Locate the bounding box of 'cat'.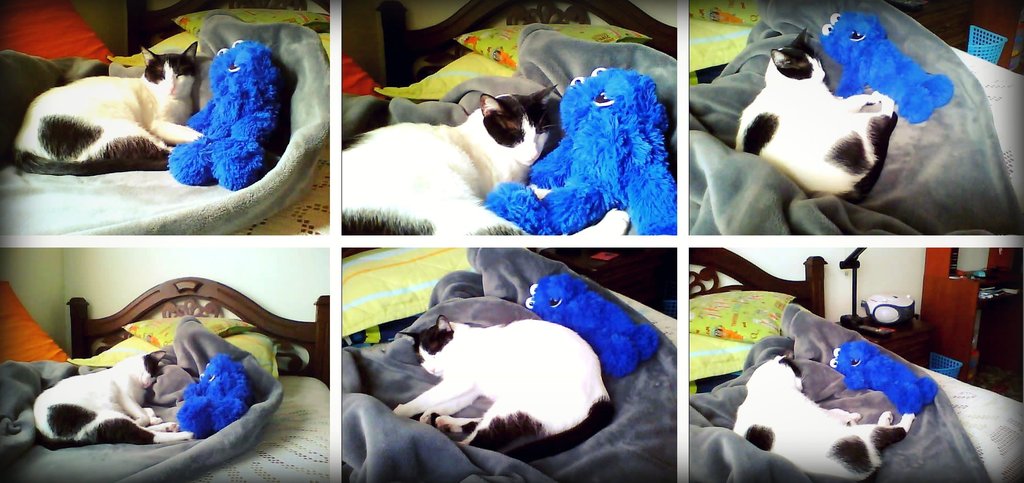
Bounding box: locate(13, 42, 201, 170).
